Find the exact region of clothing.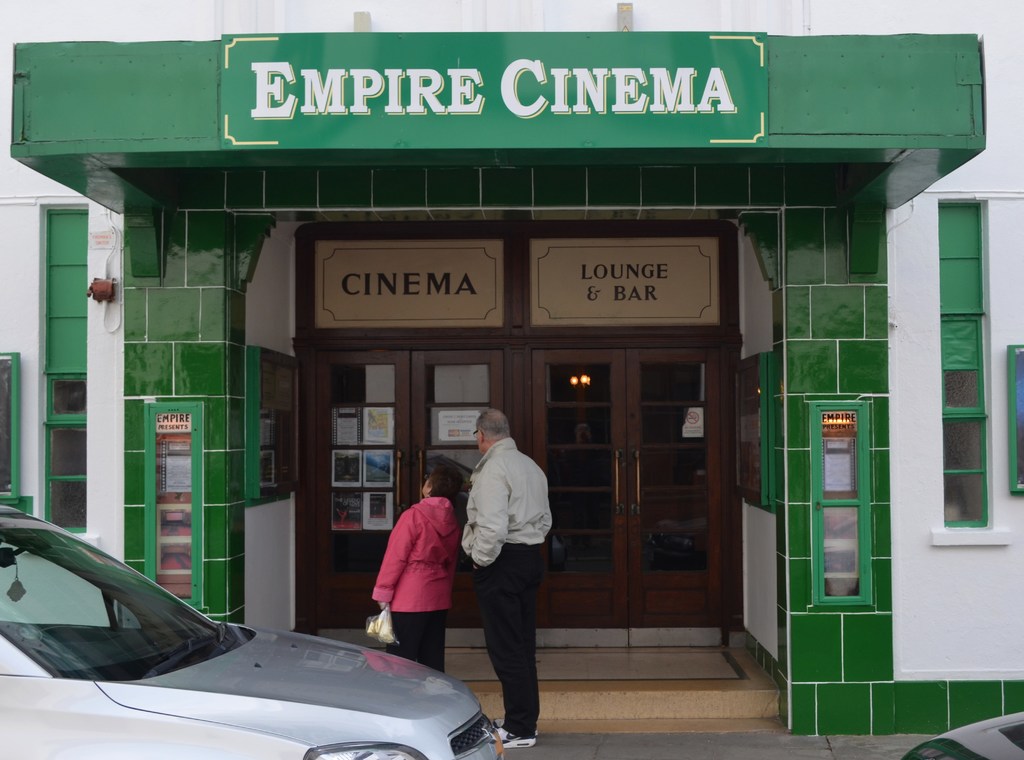
Exact region: bbox(372, 498, 463, 675).
